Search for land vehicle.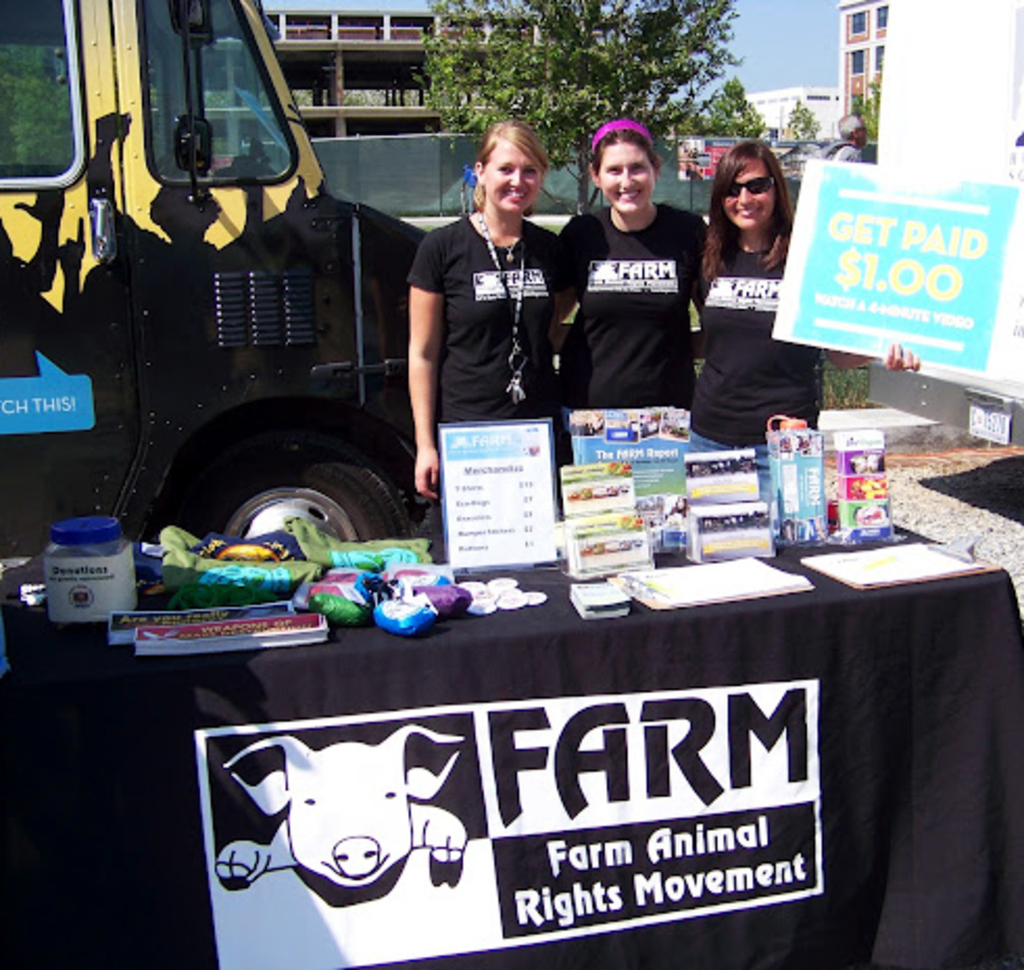
Found at bbox=(0, 0, 428, 553).
